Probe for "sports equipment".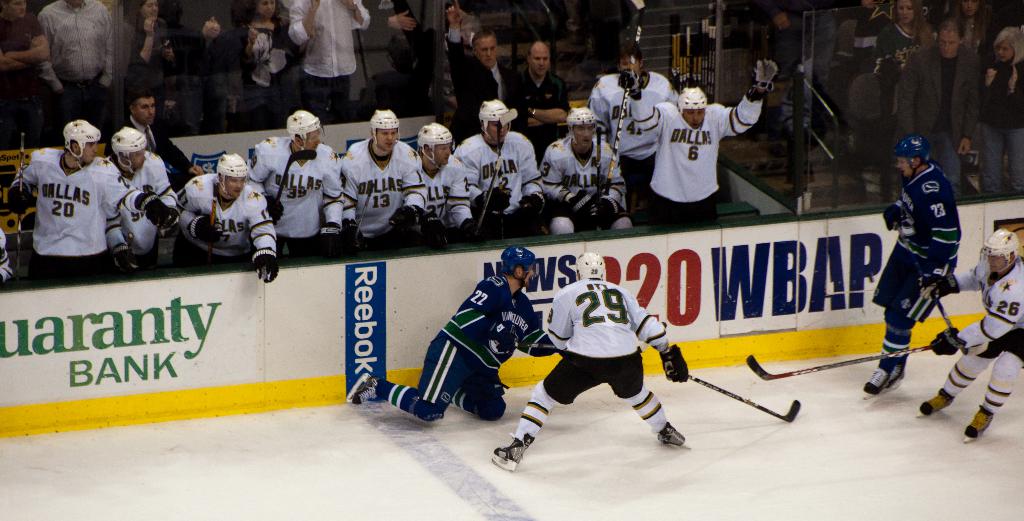
Probe result: 63 120 99 168.
